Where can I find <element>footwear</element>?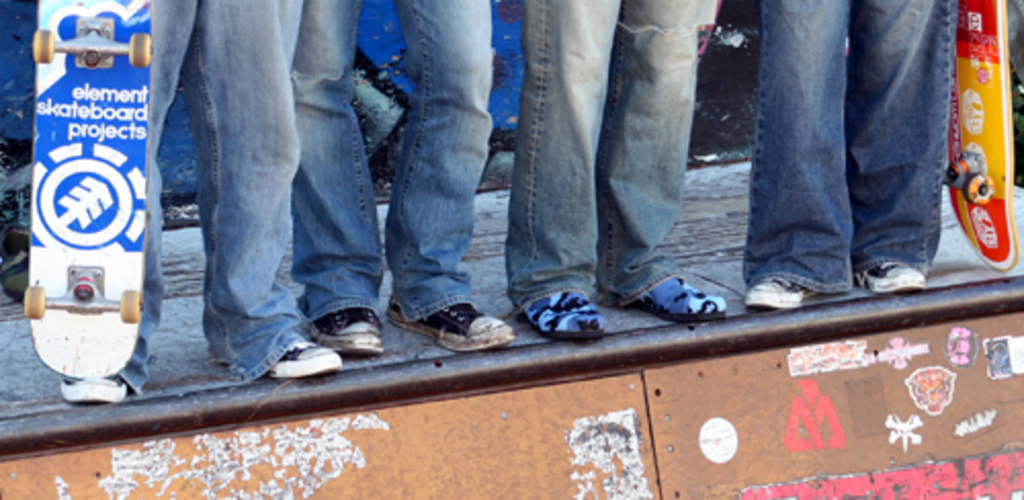
You can find it at bbox=(387, 297, 514, 350).
